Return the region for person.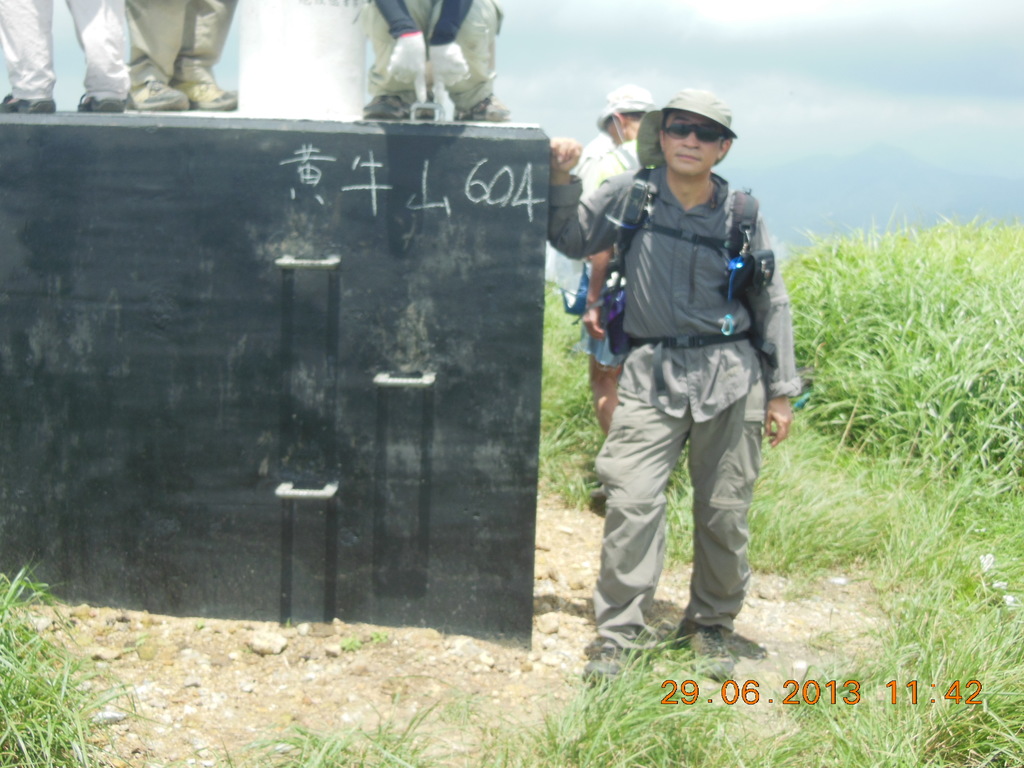
select_region(577, 81, 799, 665).
